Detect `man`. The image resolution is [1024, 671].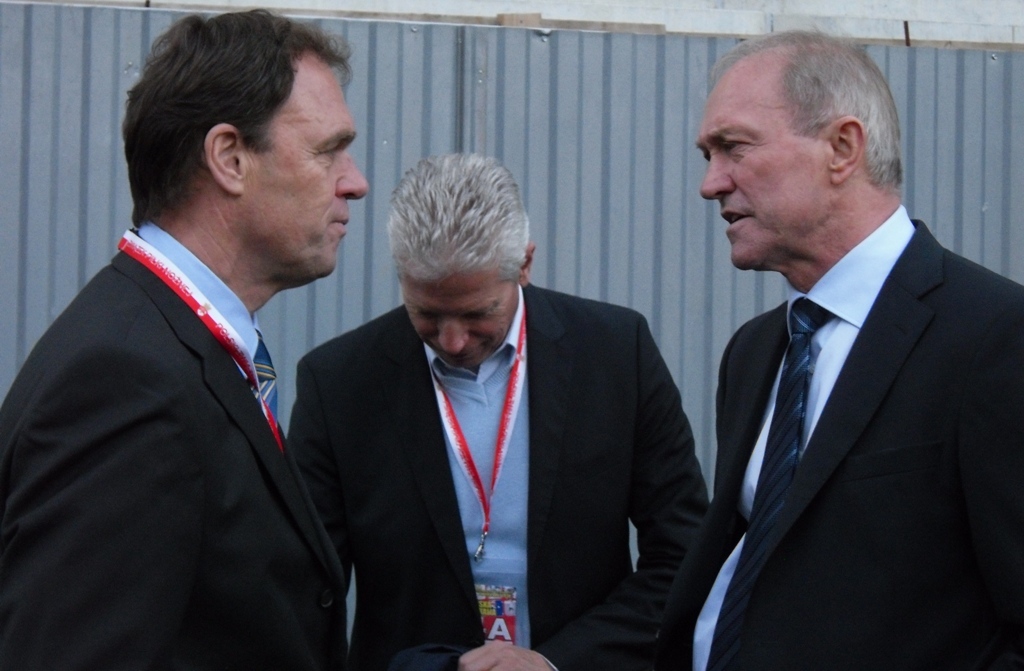
x1=21 y1=27 x2=396 y2=670.
